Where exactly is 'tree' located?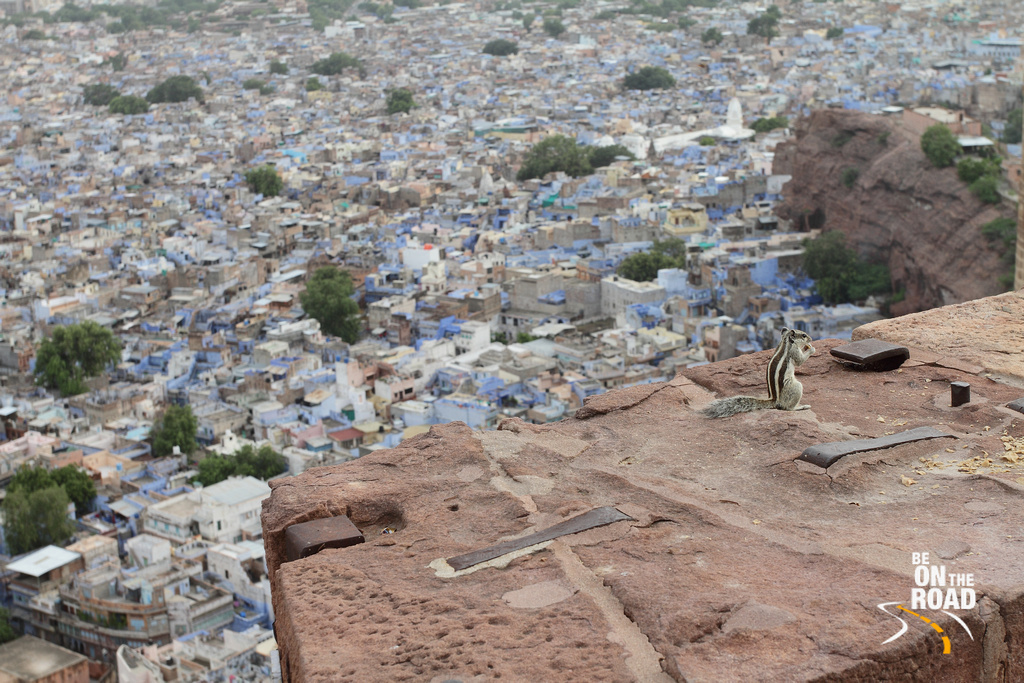
Its bounding box is bbox=(79, 83, 114, 107).
